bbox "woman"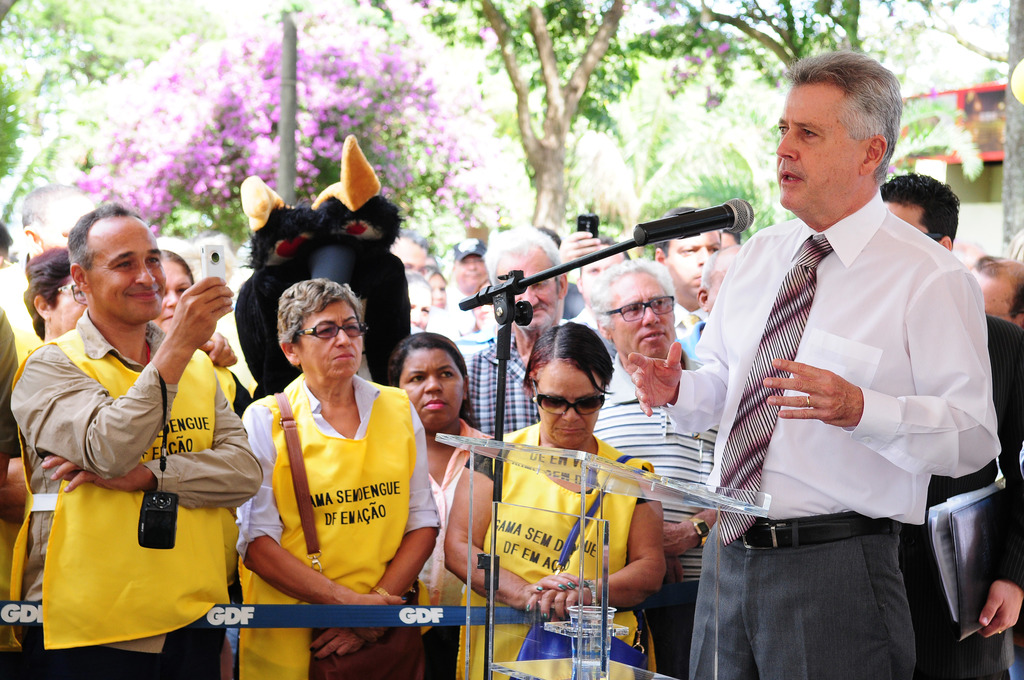
crop(386, 332, 504, 679)
